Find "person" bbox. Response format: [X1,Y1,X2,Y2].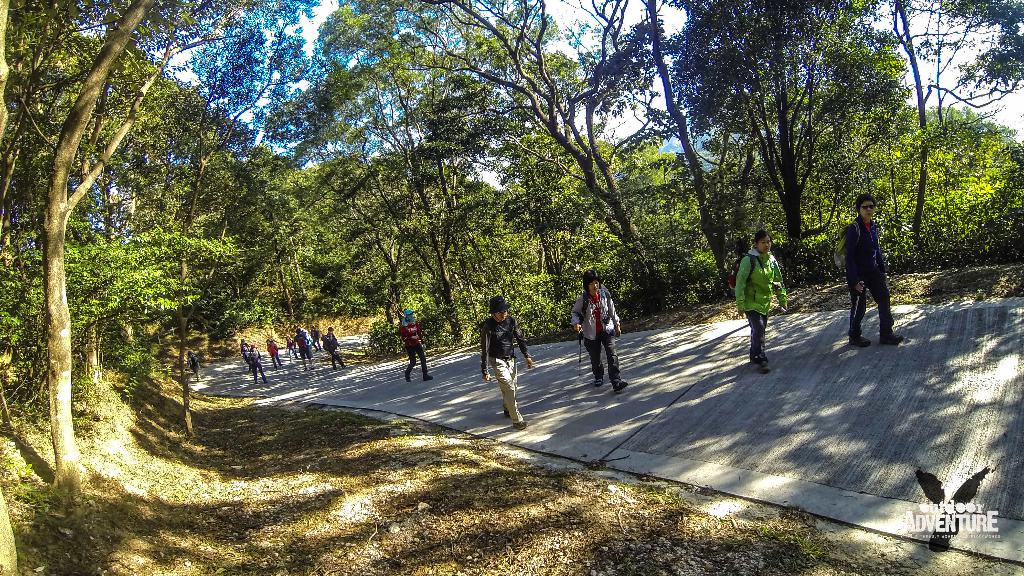
[840,195,905,344].
